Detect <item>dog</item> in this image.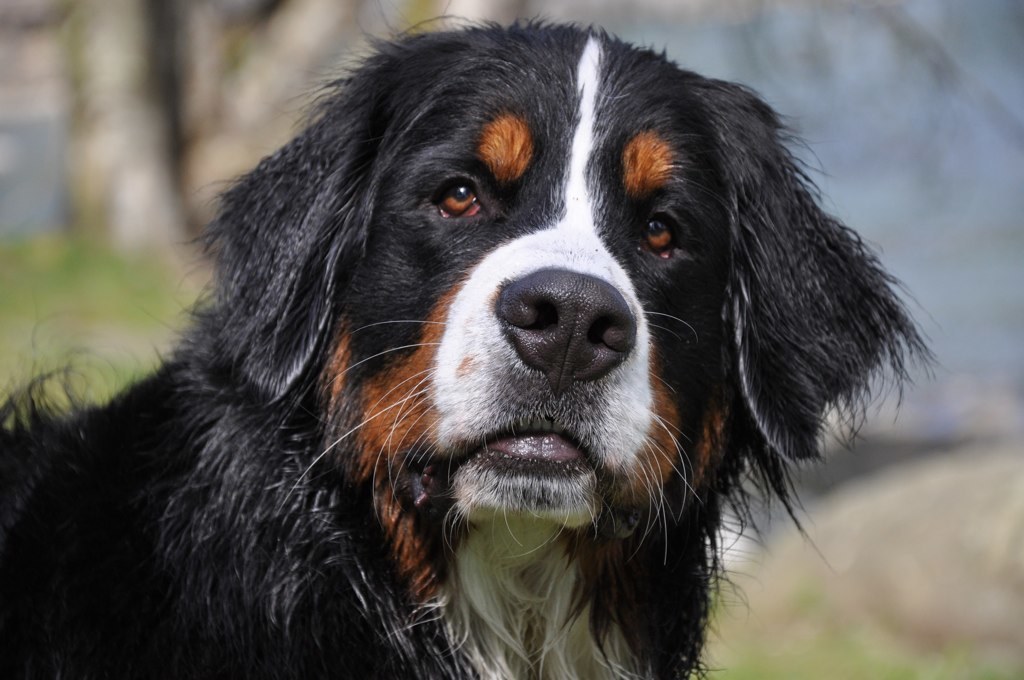
Detection: <region>0, 0, 950, 679</region>.
